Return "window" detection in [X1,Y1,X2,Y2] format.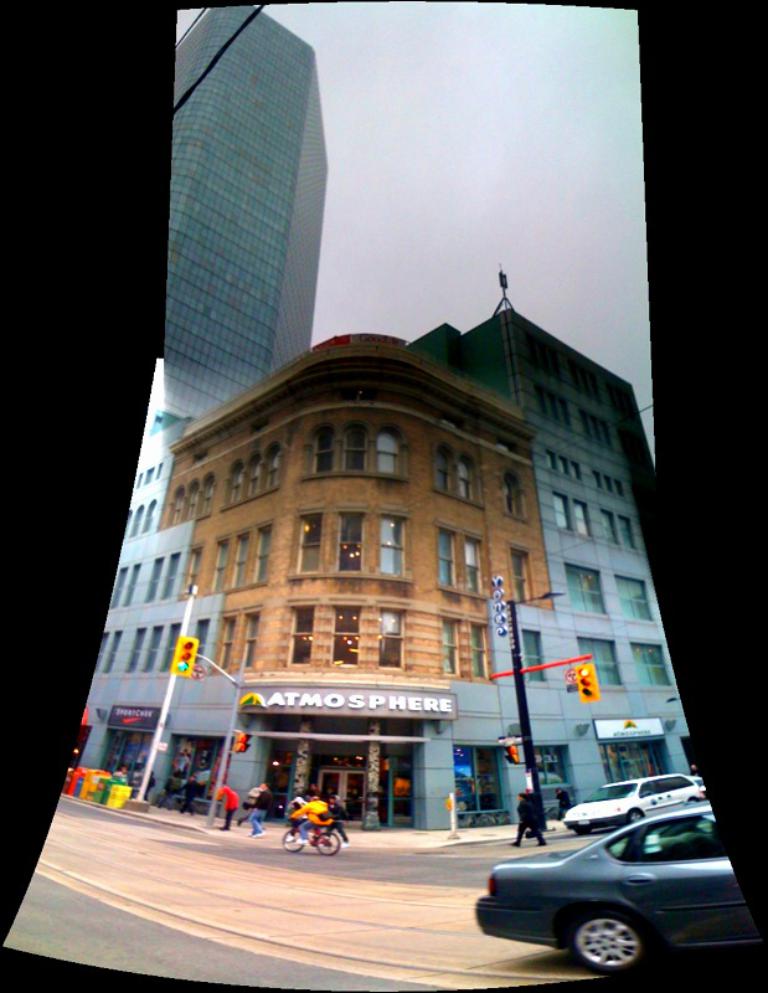
[567,566,608,609].
